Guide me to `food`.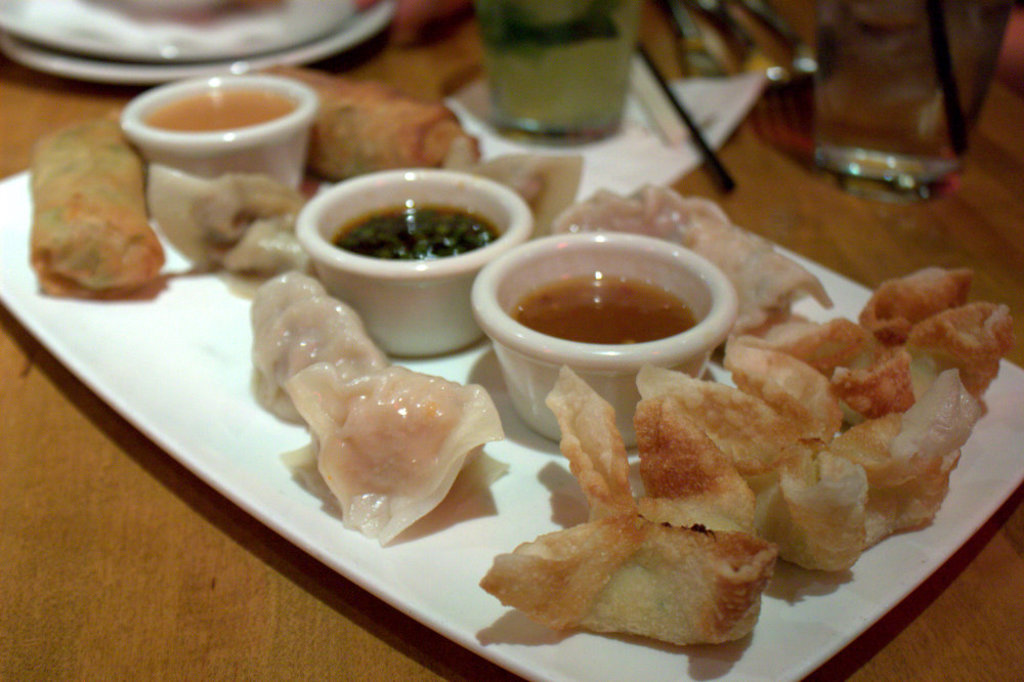
Guidance: 475:154:586:239.
